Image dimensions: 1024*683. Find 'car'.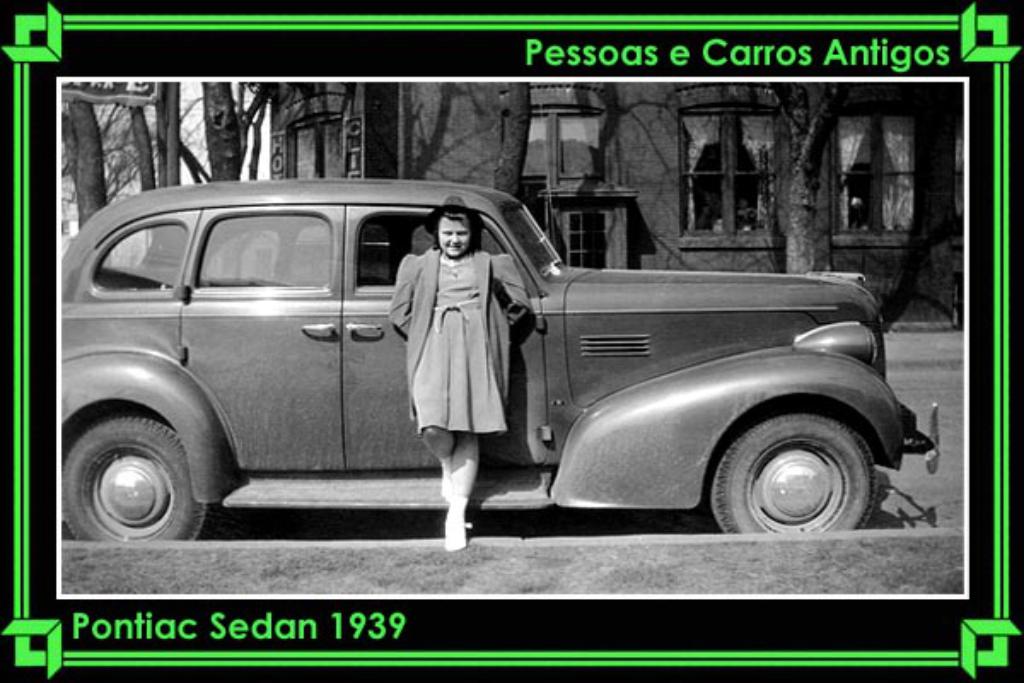
61,181,945,543.
